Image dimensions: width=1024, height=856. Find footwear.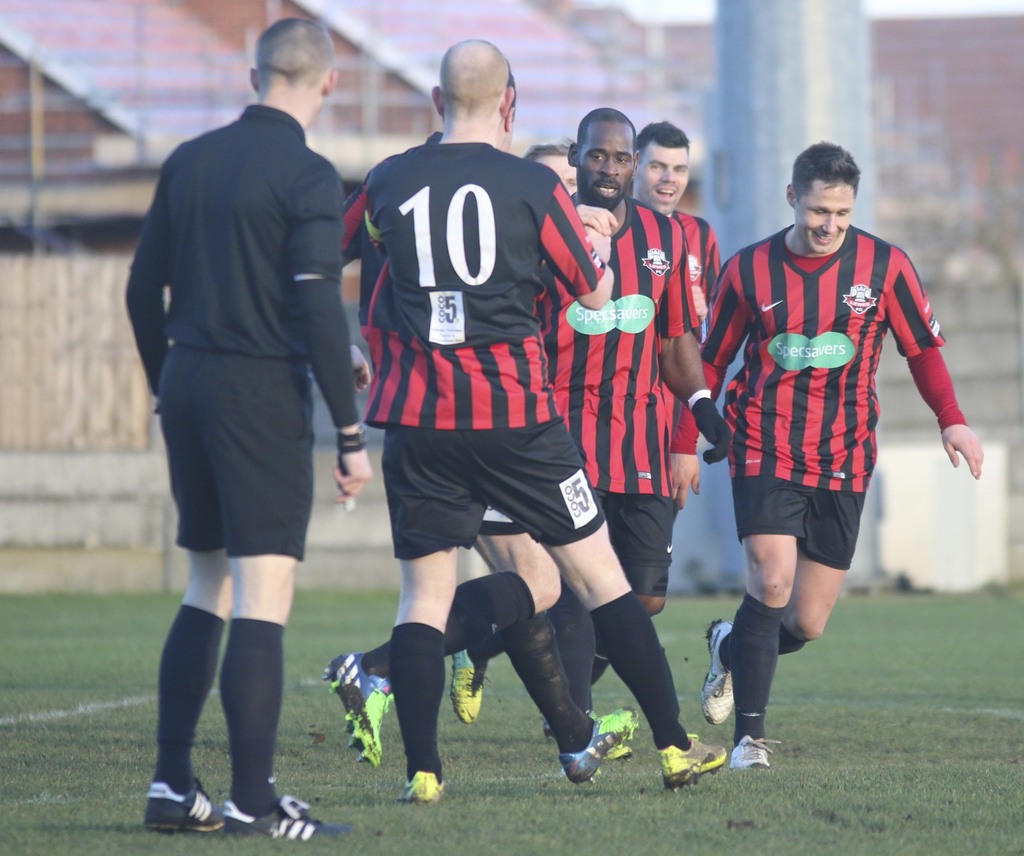
region(653, 731, 723, 793).
